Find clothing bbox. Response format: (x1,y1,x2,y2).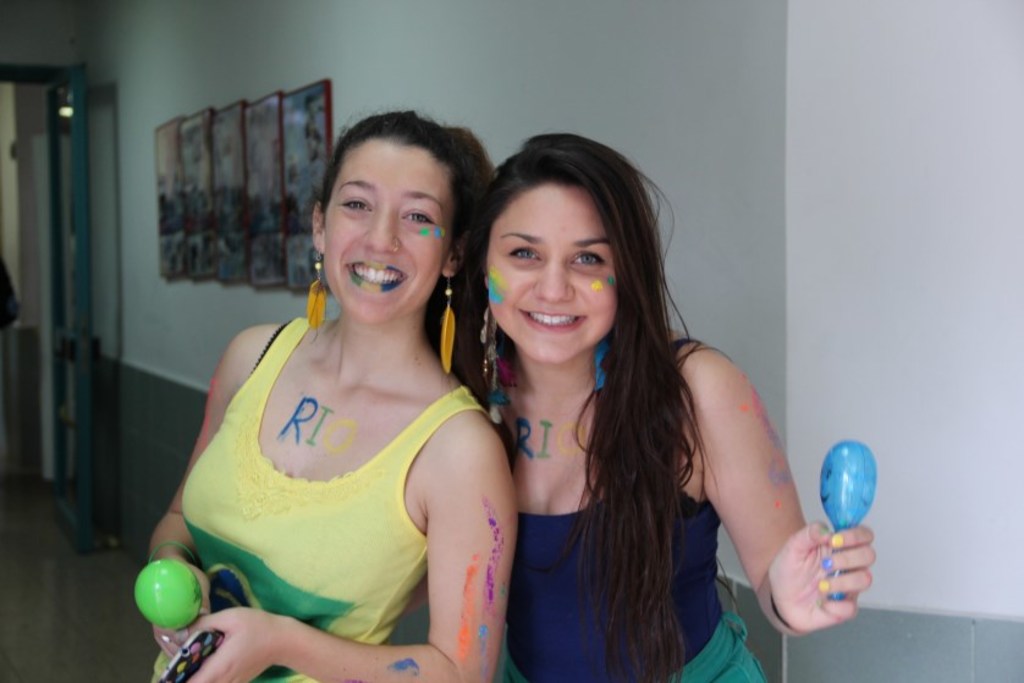
(508,610,772,682).
